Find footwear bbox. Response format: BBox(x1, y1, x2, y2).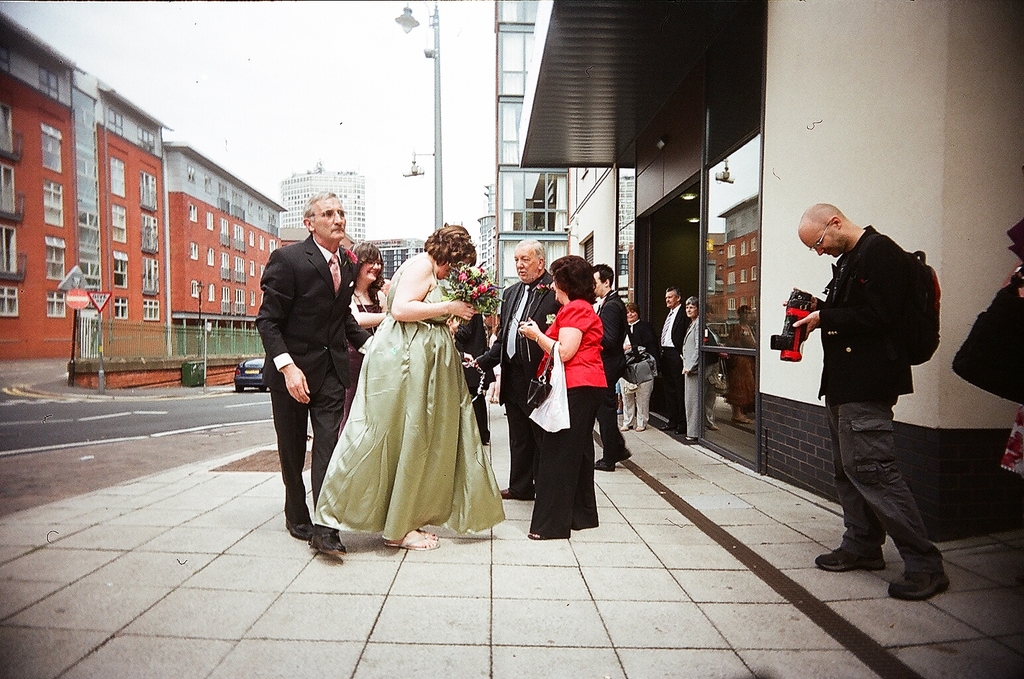
BBox(384, 528, 440, 549).
